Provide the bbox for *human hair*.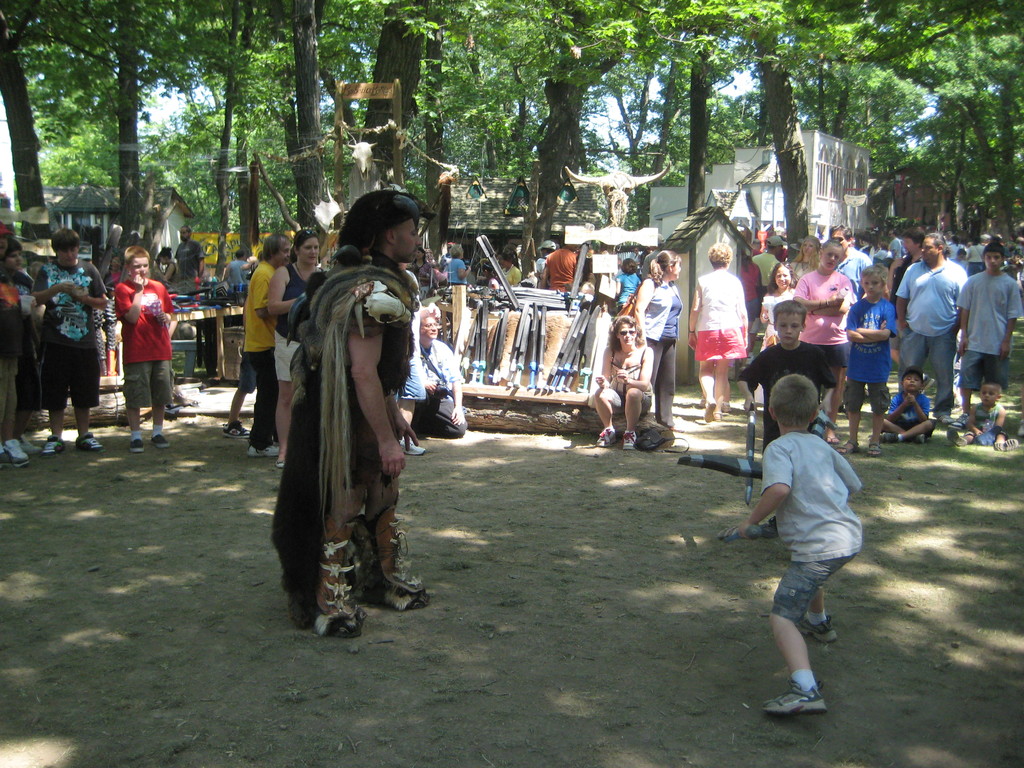
l=903, t=367, r=927, b=386.
